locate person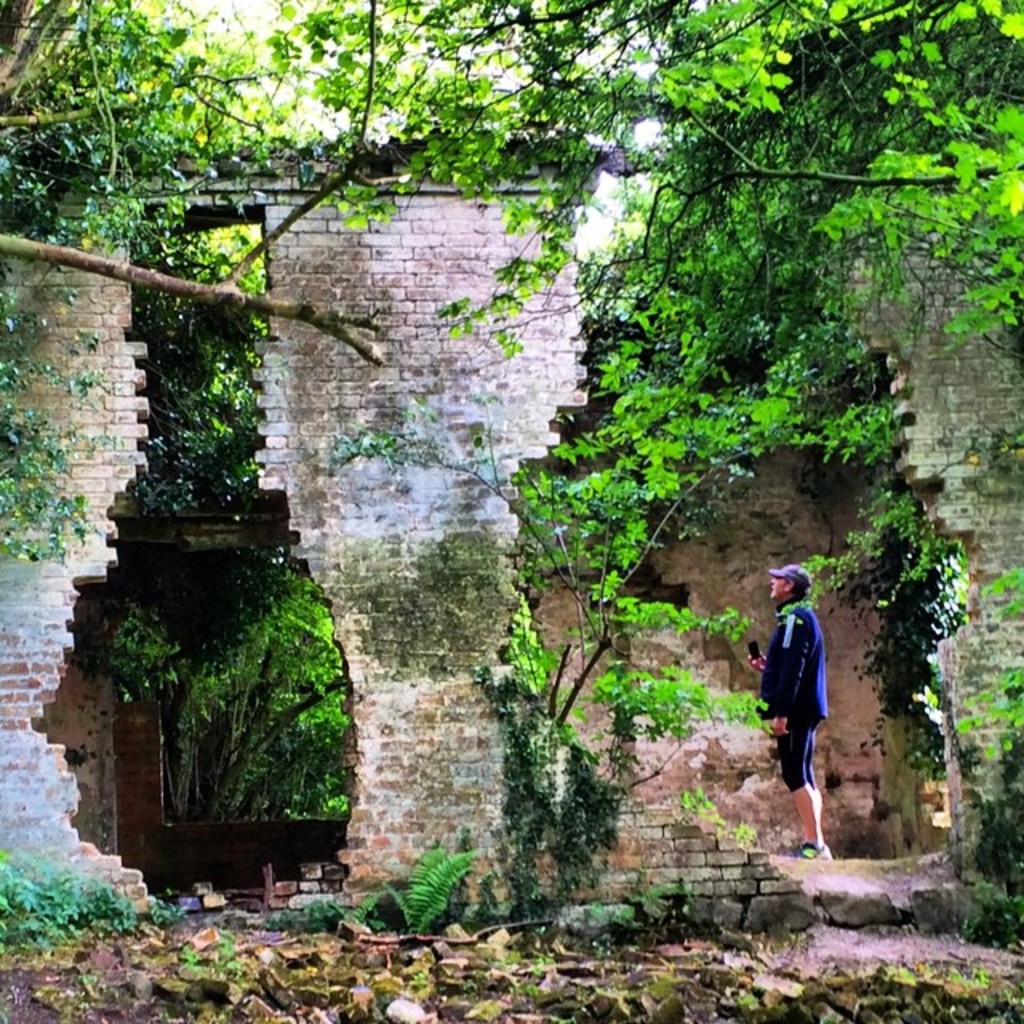
pyautogui.locateOnScreen(763, 560, 856, 858)
